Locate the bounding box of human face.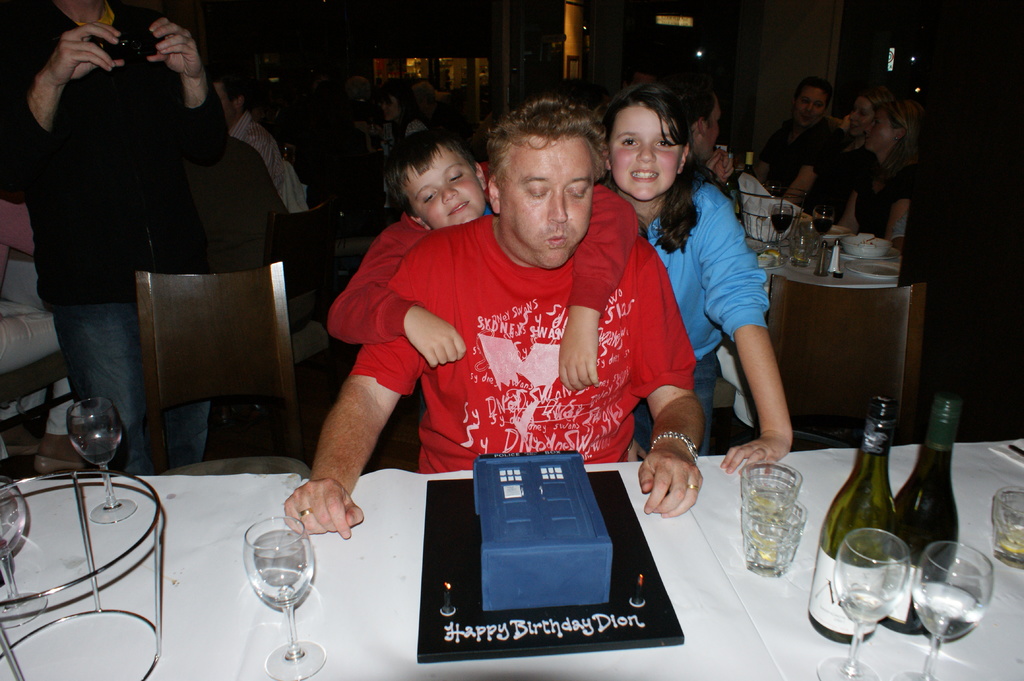
Bounding box: {"left": 614, "top": 100, "right": 681, "bottom": 198}.
